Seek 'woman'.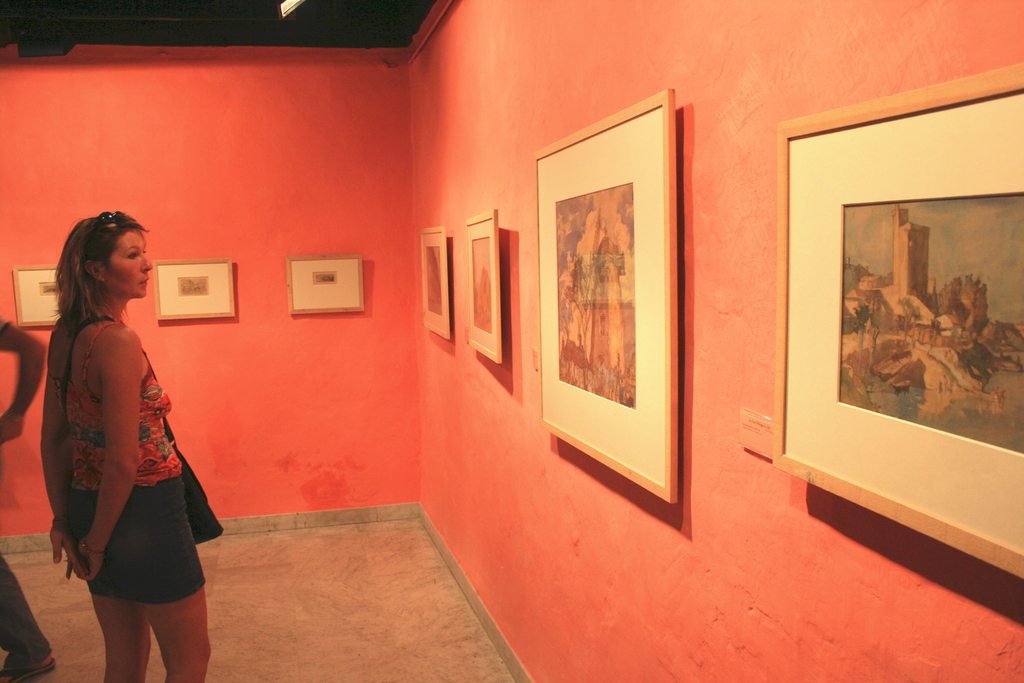
28/204/211/654.
